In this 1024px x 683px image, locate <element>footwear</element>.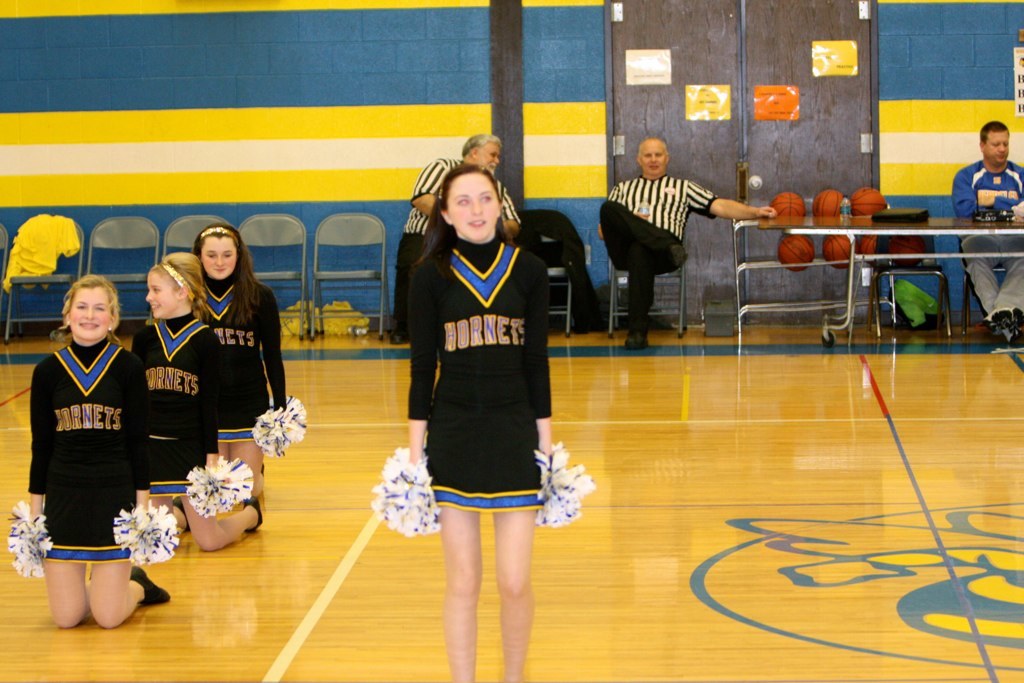
Bounding box: [241, 490, 267, 530].
